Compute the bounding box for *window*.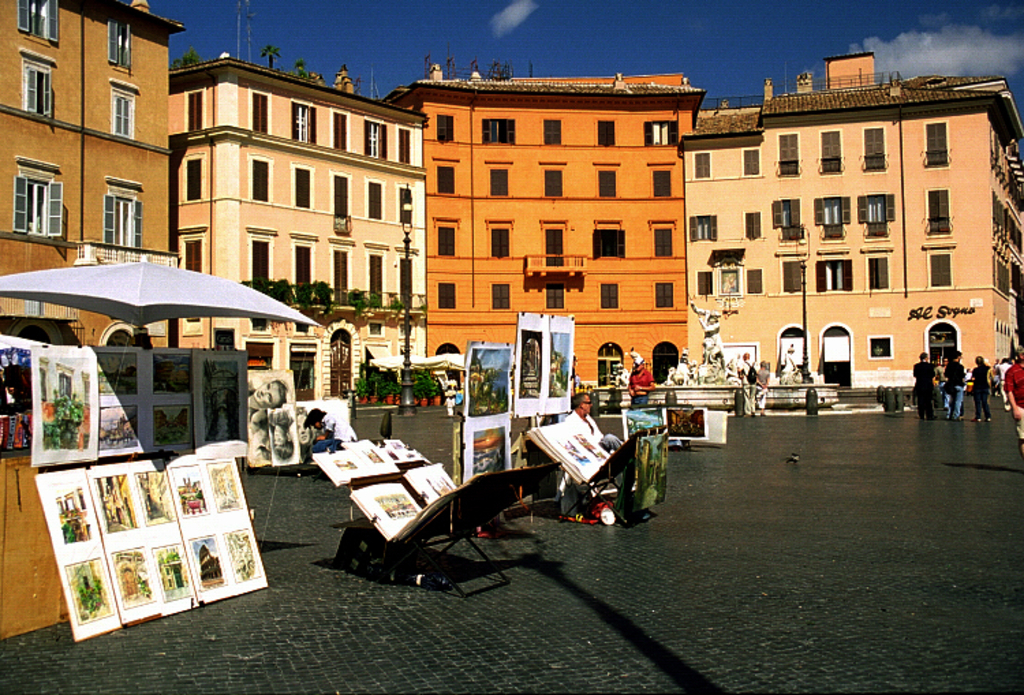
479,115,515,147.
